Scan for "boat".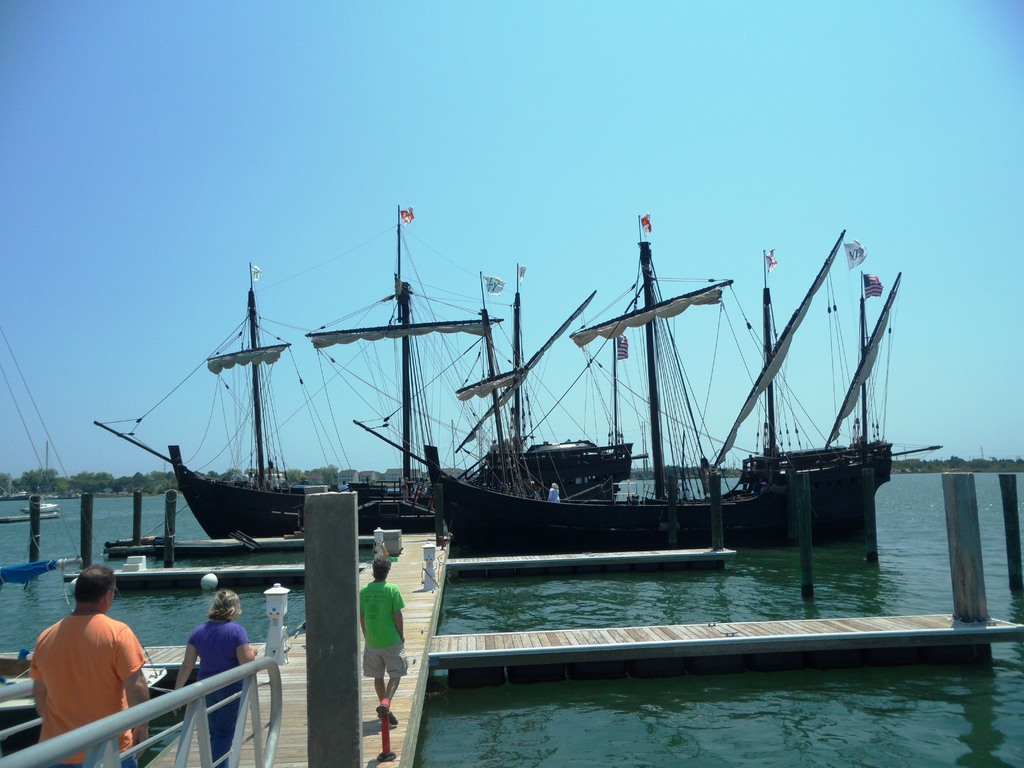
Scan result: {"left": 96, "top": 241, "right": 611, "bottom": 542}.
